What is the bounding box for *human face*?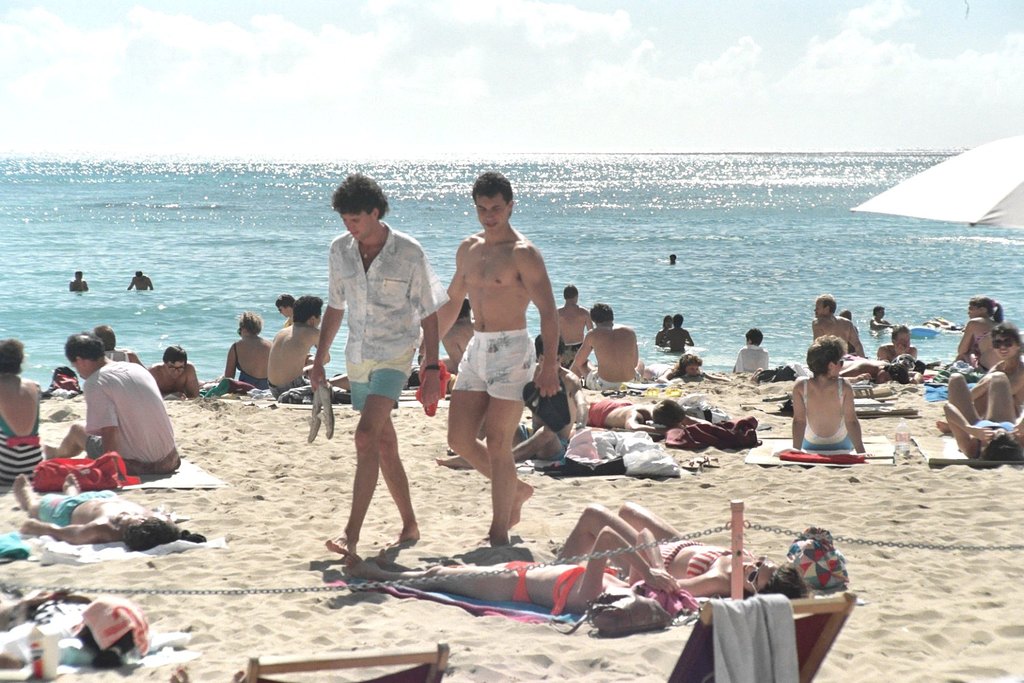
(x1=473, y1=186, x2=507, y2=236).
